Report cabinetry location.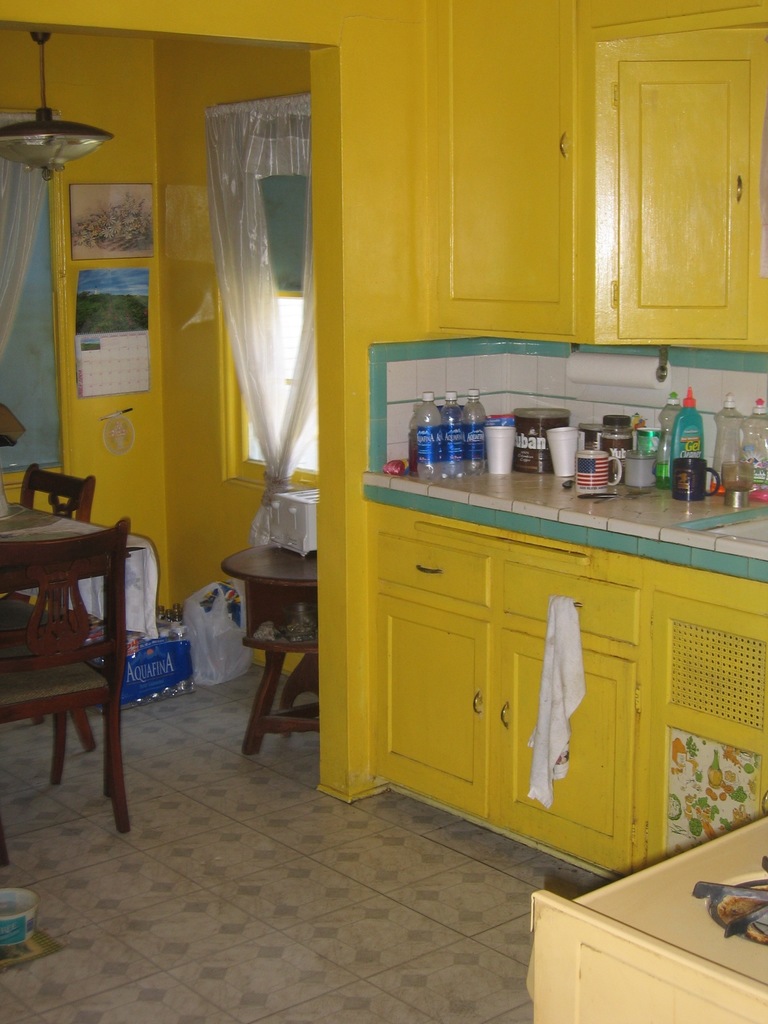
Report: bbox=(521, 806, 767, 1023).
